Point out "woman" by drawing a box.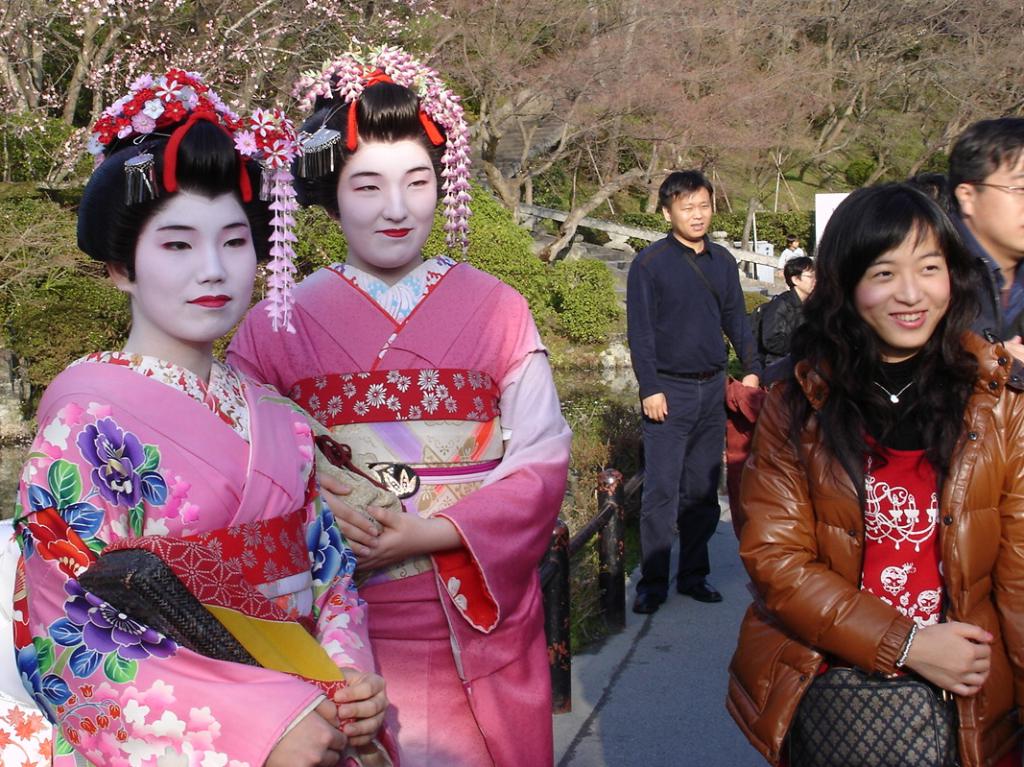
x1=20, y1=90, x2=341, y2=761.
